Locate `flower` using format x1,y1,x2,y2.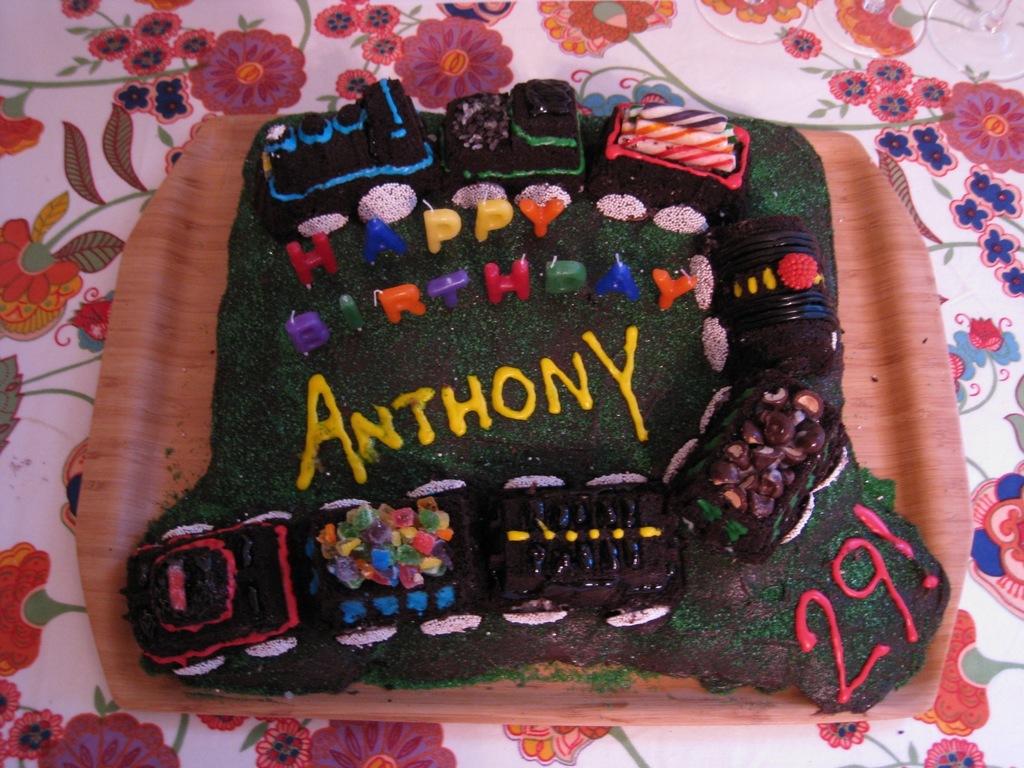
35,713,177,767.
